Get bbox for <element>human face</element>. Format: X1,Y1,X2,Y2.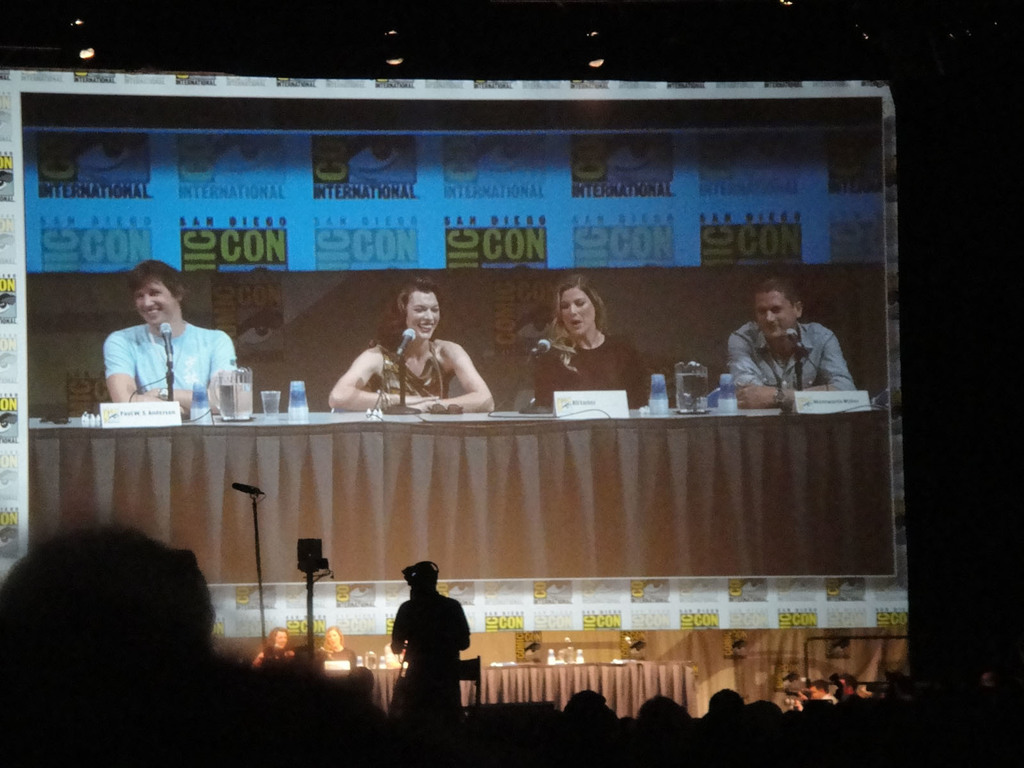
135,280,177,325.
